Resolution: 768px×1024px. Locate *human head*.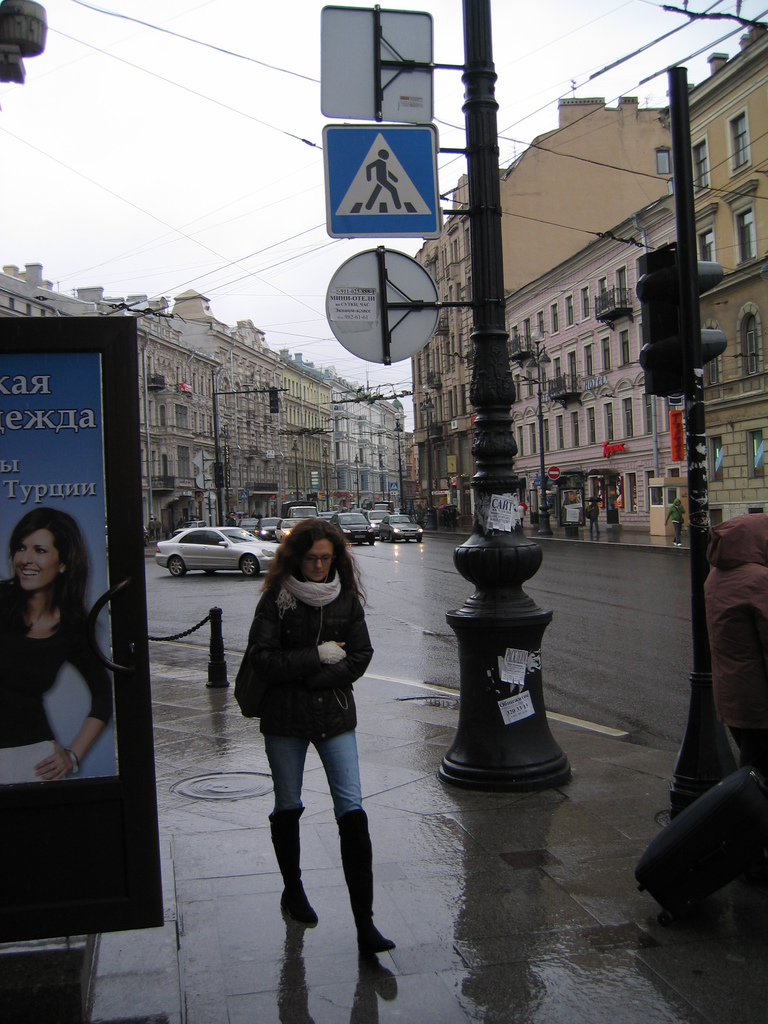
[left=12, top=508, right=77, bottom=597].
